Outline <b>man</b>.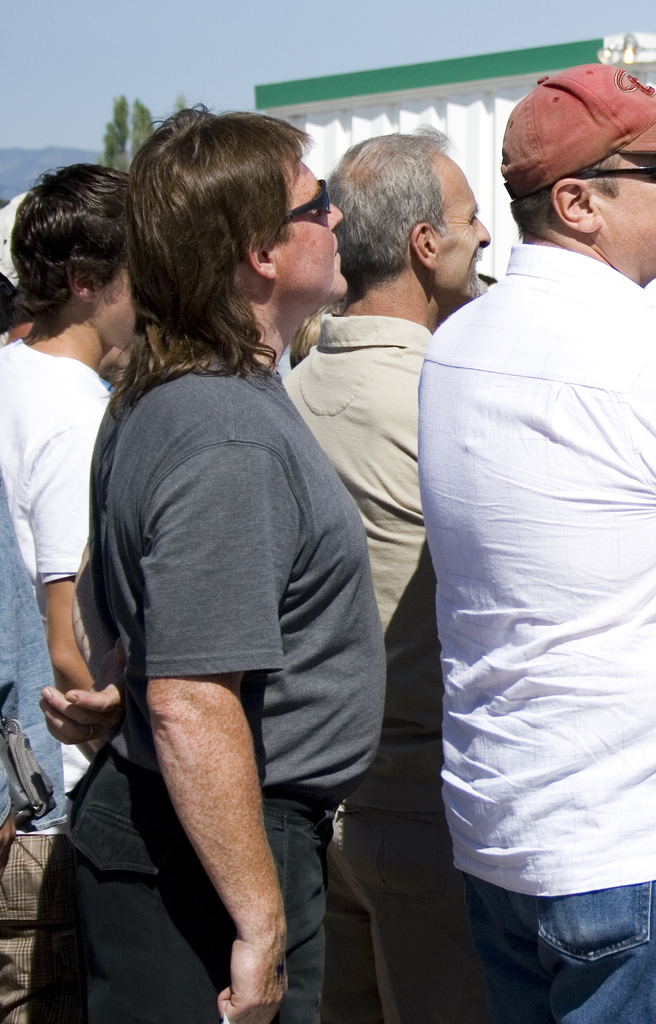
Outline: (418,55,655,1023).
